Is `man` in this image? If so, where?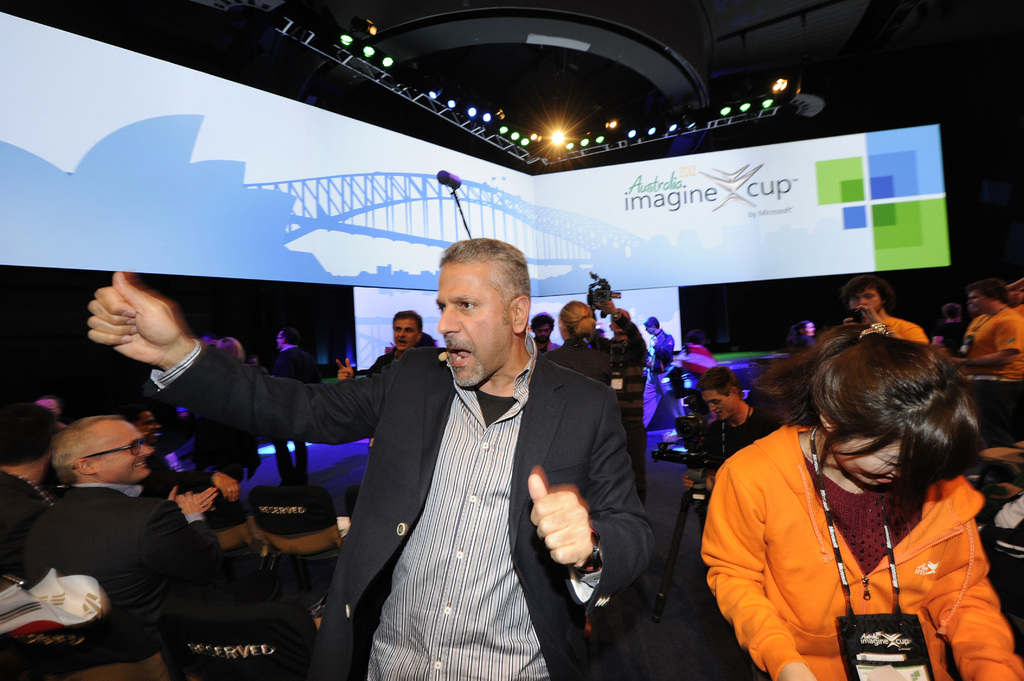
Yes, at 681,358,777,502.
